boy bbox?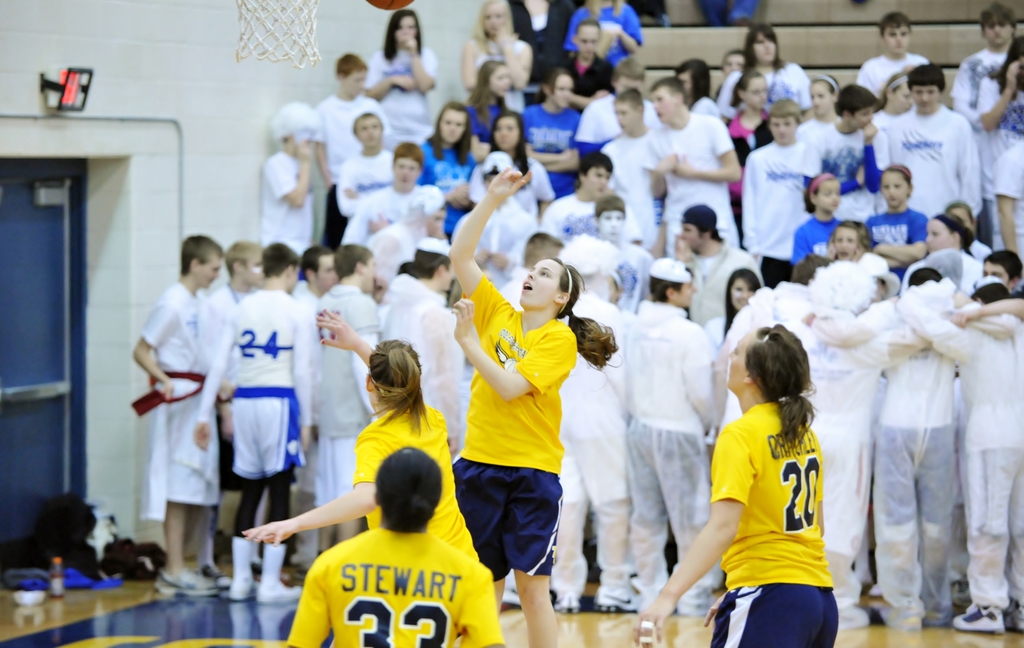
bbox(884, 67, 980, 224)
